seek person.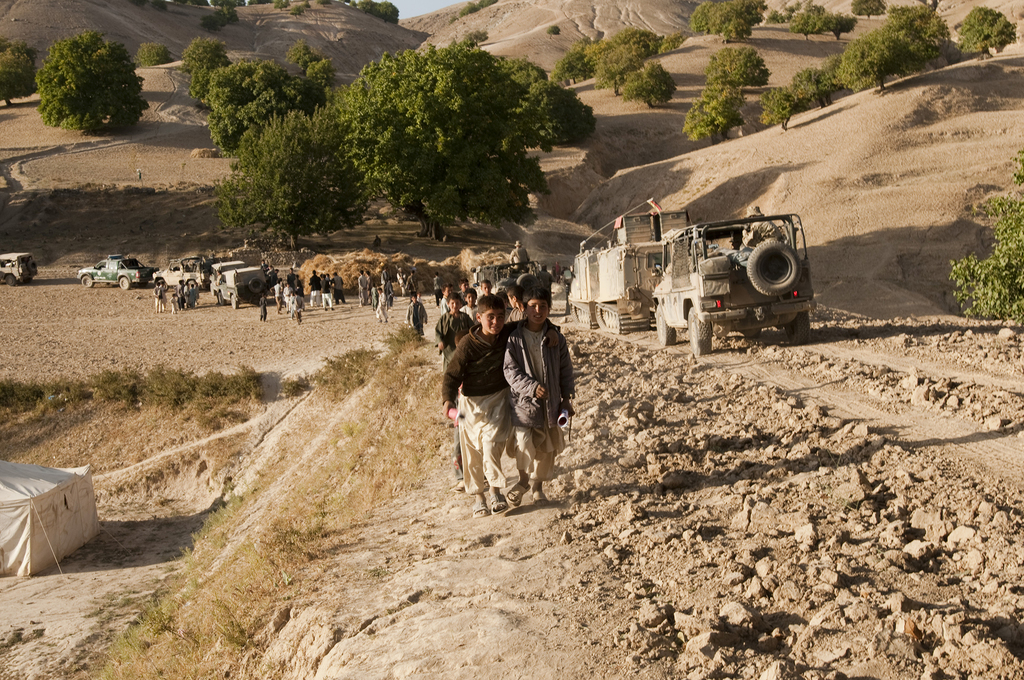
406:295:427:337.
